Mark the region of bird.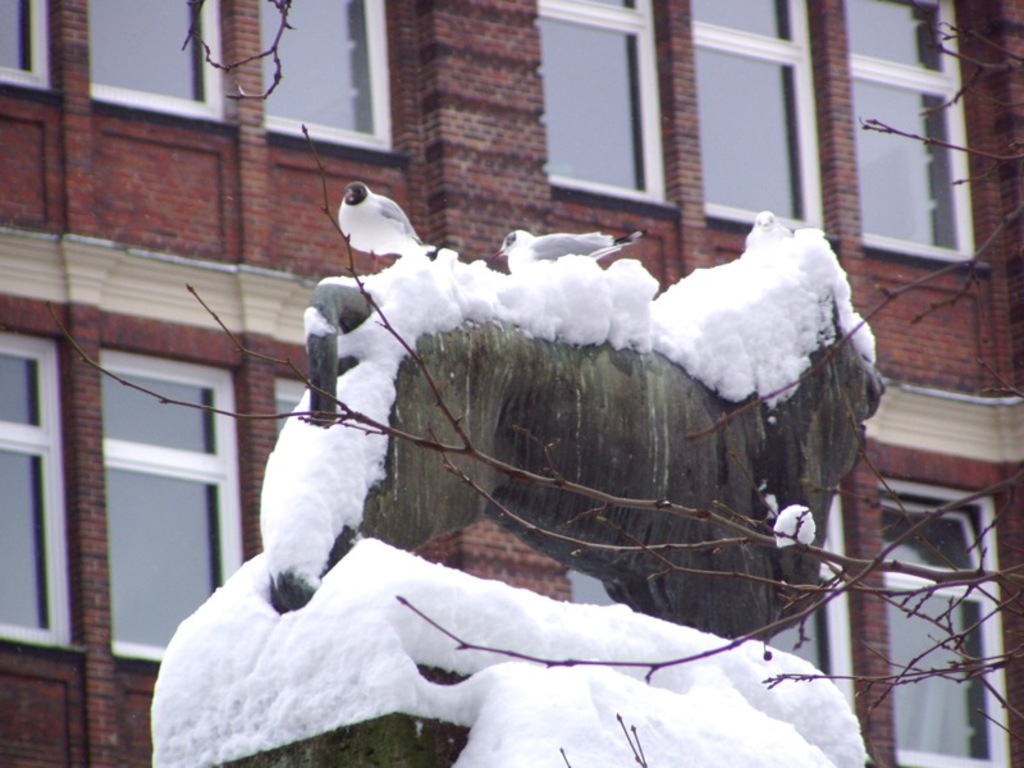
Region: <region>486, 225, 652, 274</region>.
